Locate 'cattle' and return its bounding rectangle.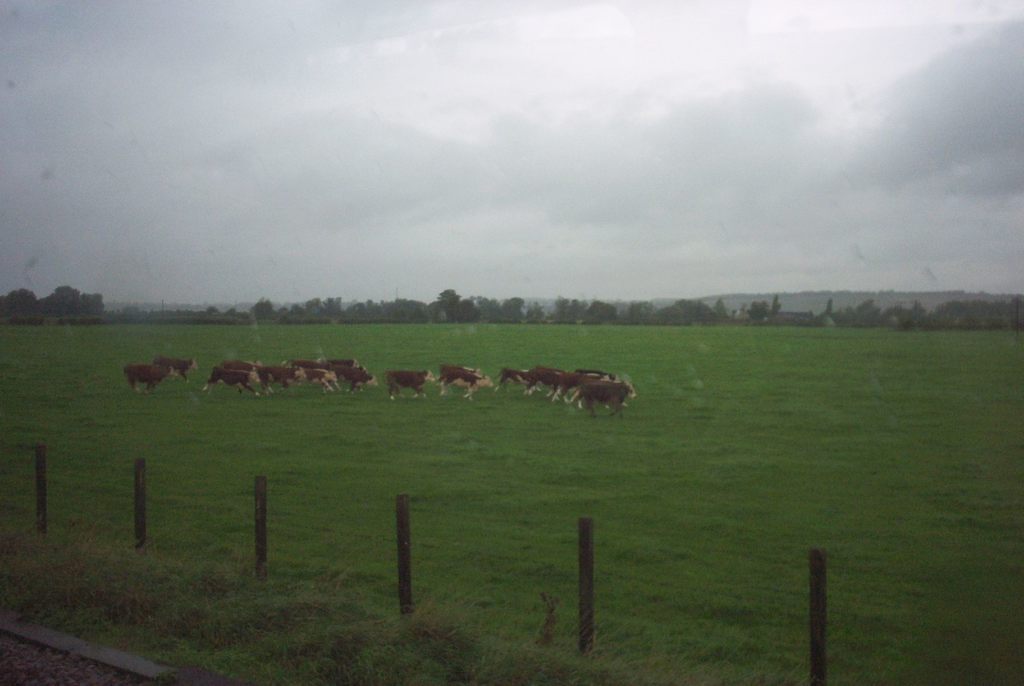
(left=294, top=370, right=339, bottom=392).
